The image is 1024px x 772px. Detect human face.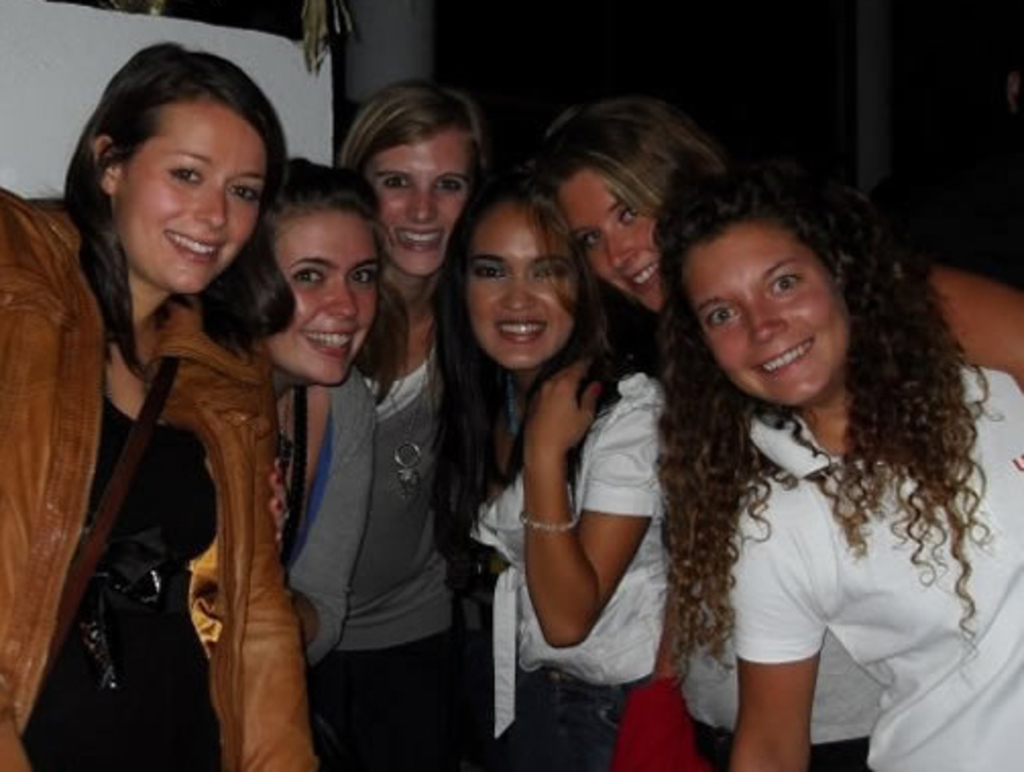
Detection: bbox=(688, 216, 849, 407).
